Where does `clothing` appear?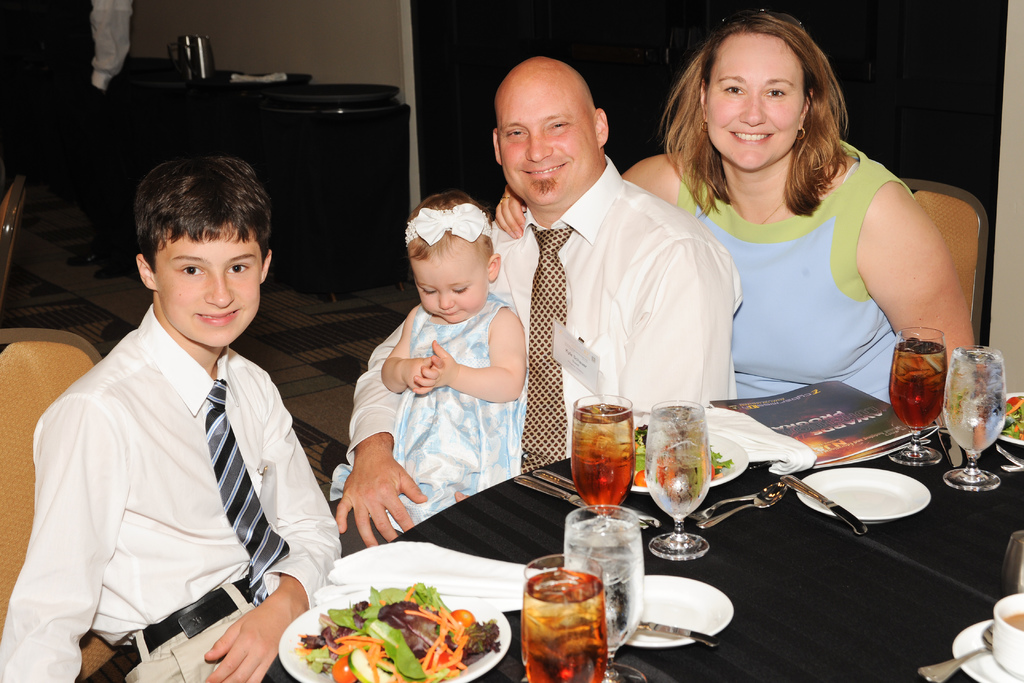
Appears at 329/153/745/560.
